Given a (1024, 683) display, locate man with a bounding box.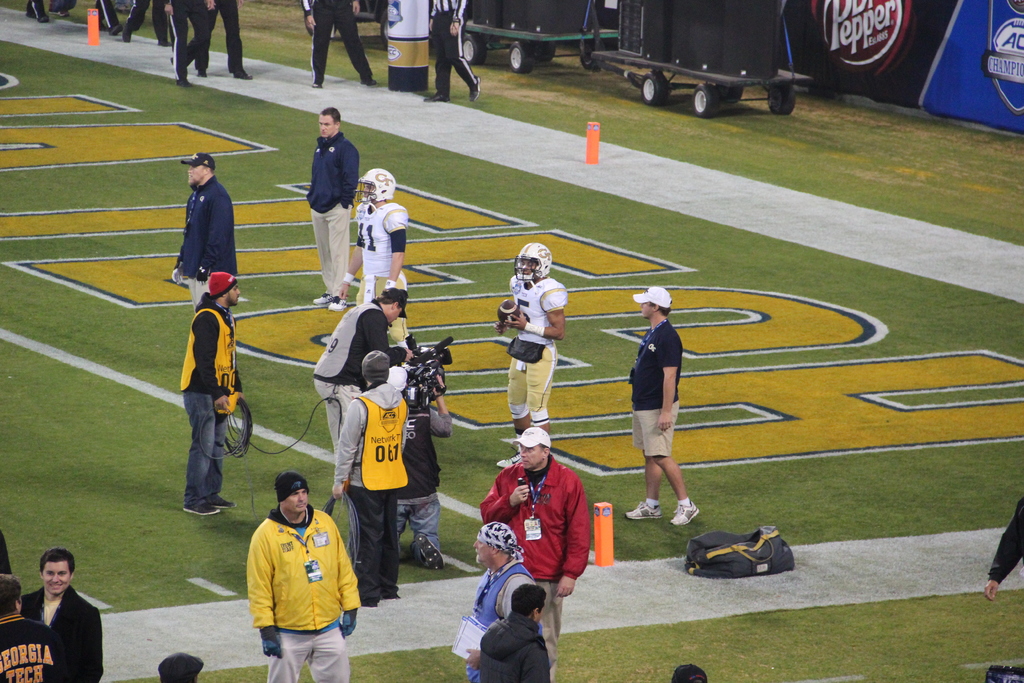
Located: Rect(383, 359, 455, 570).
